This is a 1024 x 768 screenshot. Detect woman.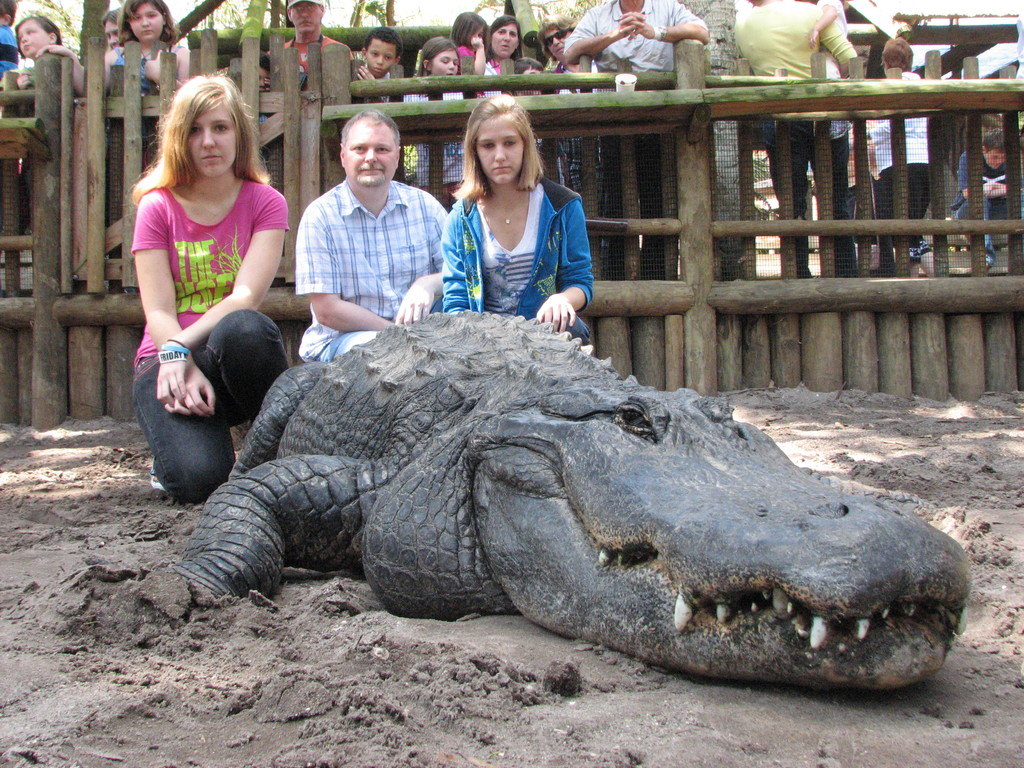
<box>531,11,600,285</box>.
